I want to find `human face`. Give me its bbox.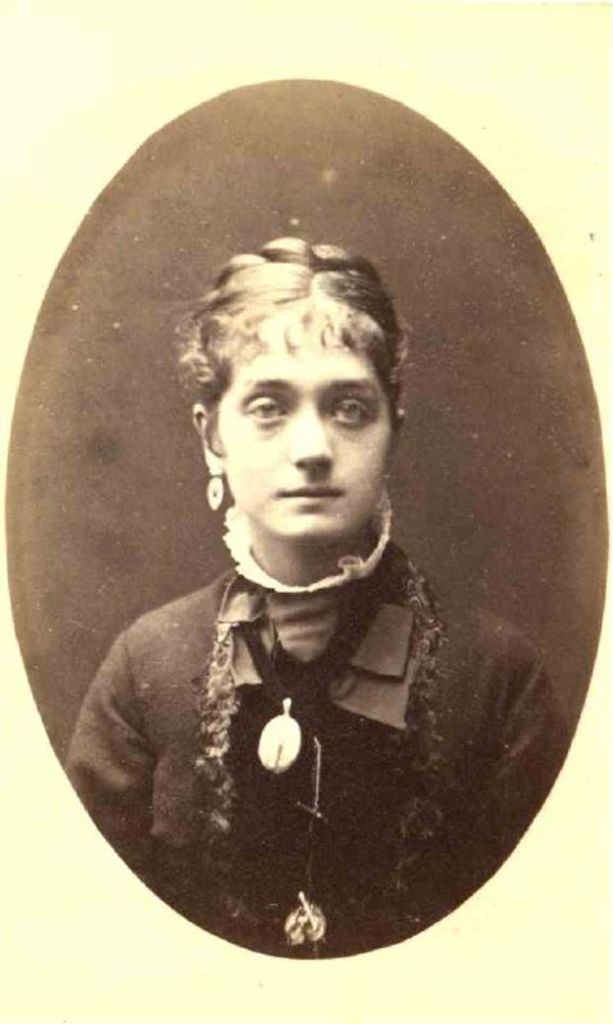
[x1=218, y1=339, x2=392, y2=547].
